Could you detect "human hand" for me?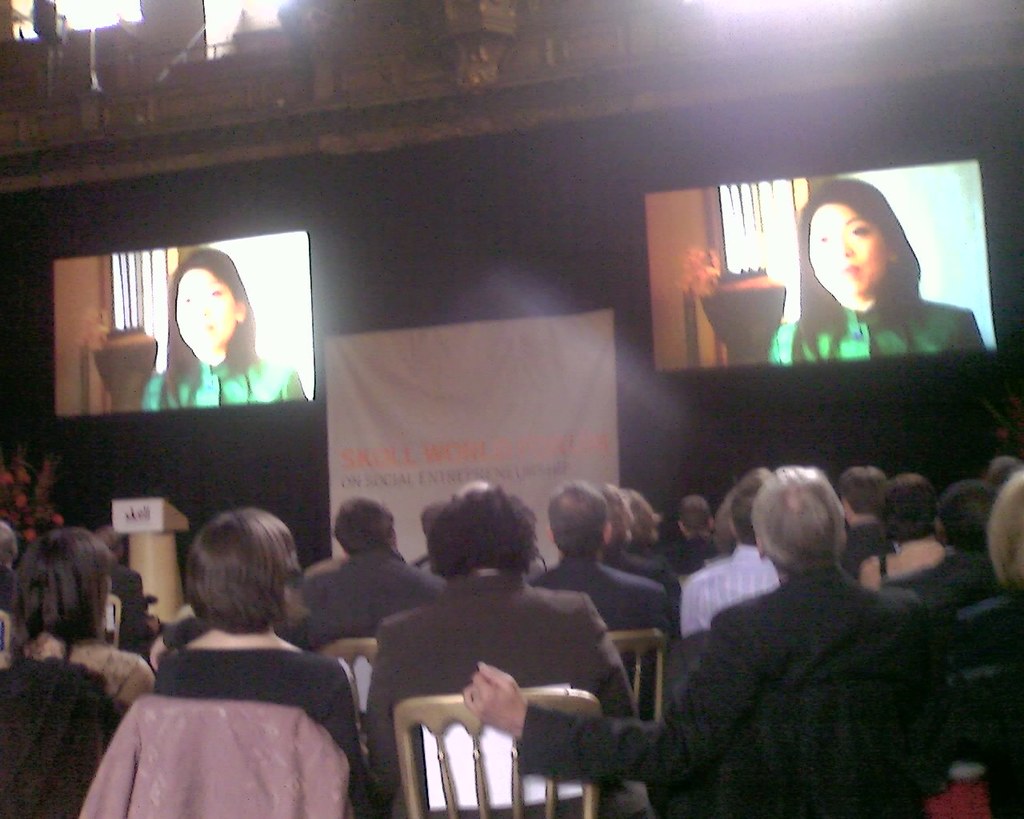
Detection result: {"left": 146, "top": 635, "right": 172, "bottom": 676}.
